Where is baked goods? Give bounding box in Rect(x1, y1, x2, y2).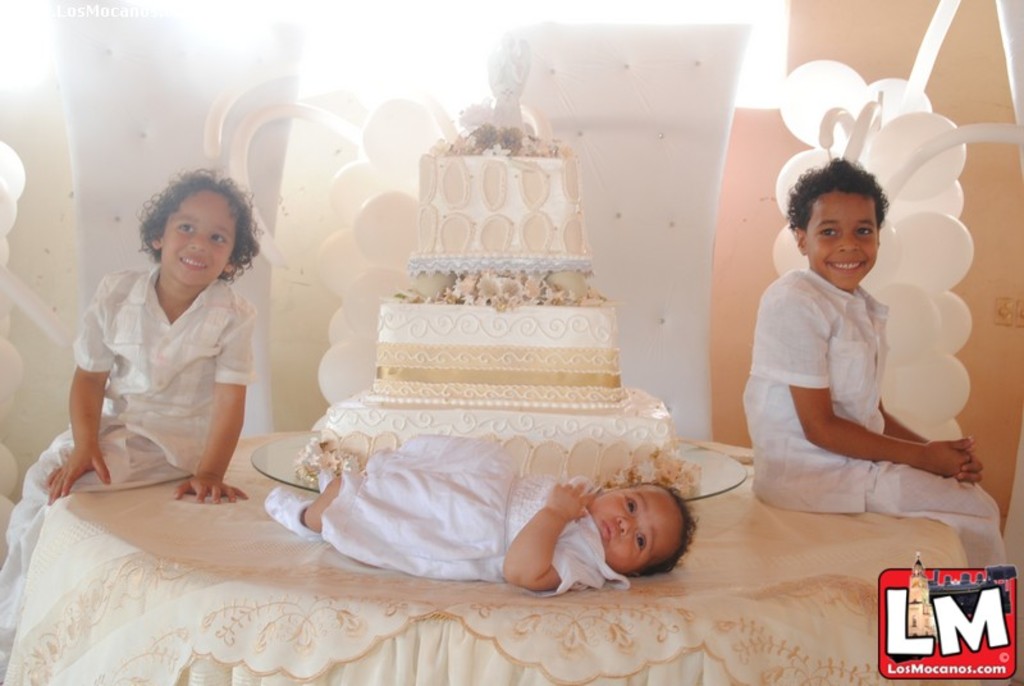
Rect(293, 27, 685, 479).
